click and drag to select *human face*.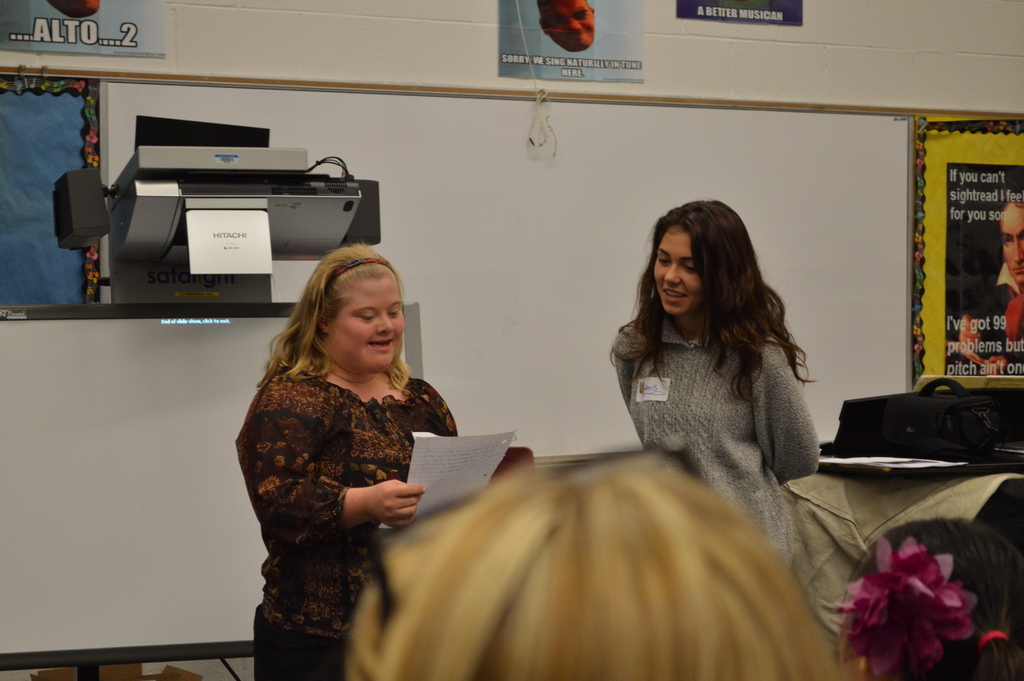
Selection: (left=336, top=274, right=401, bottom=376).
